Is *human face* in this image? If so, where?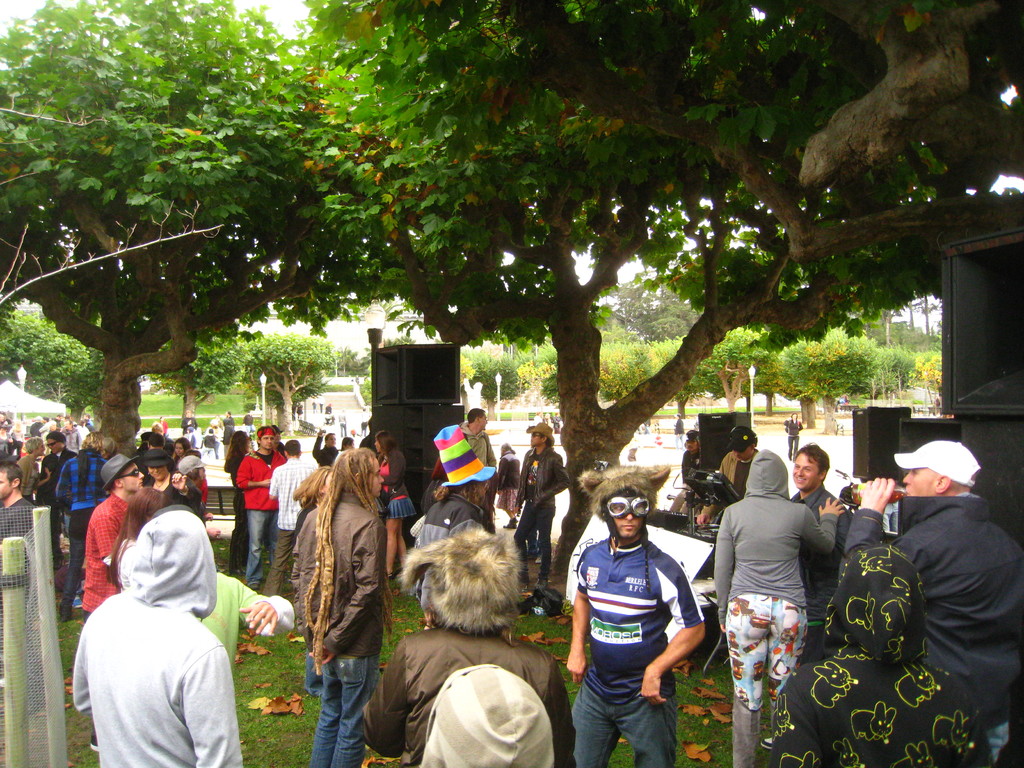
Yes, at select_region(903, 466, 940, 495).
